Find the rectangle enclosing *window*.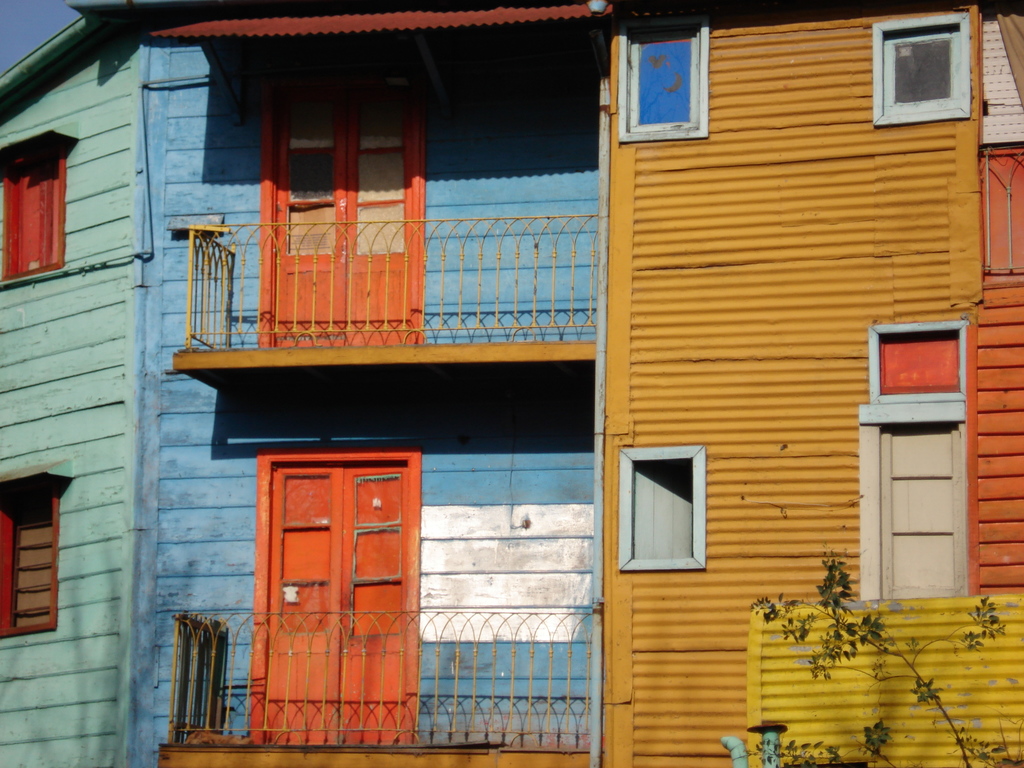
l=884, t=31, r=964, b=114.
